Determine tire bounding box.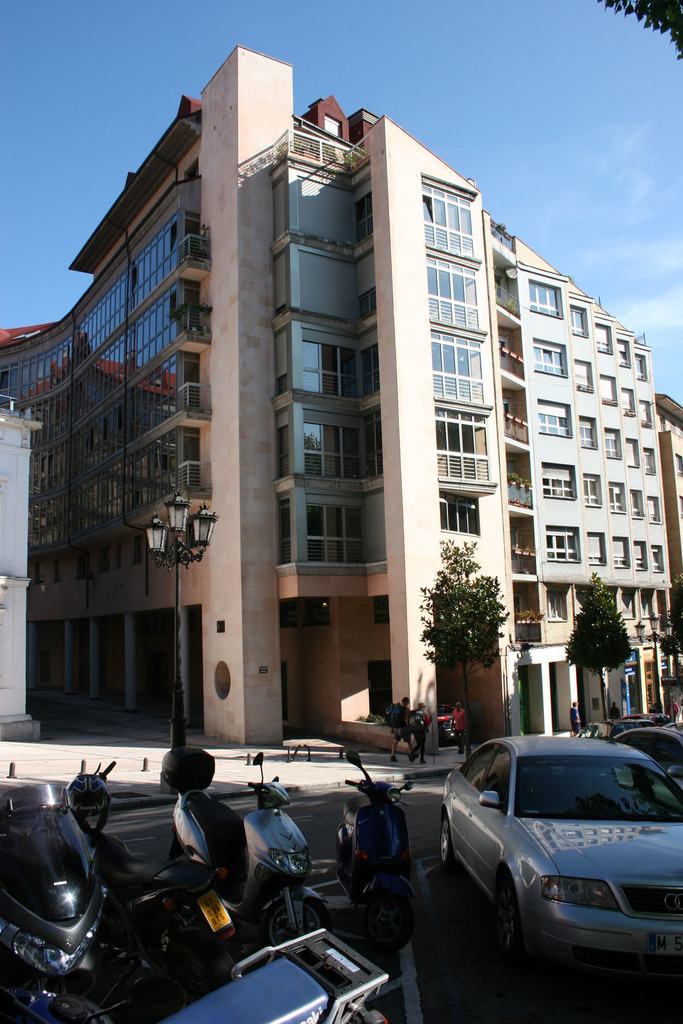
Determined: bbox=[440, 813, 454, 866].
